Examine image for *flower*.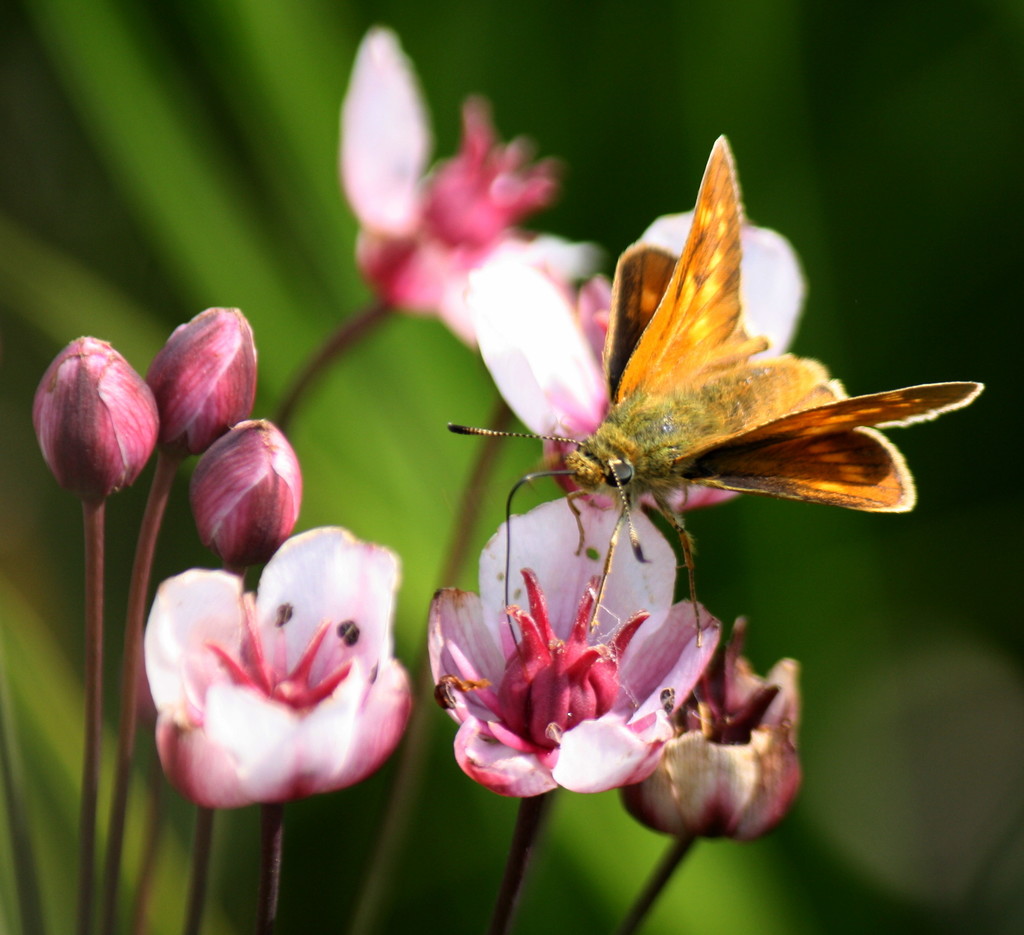
Examination result: l=337, t=22, r=600, b=348.
